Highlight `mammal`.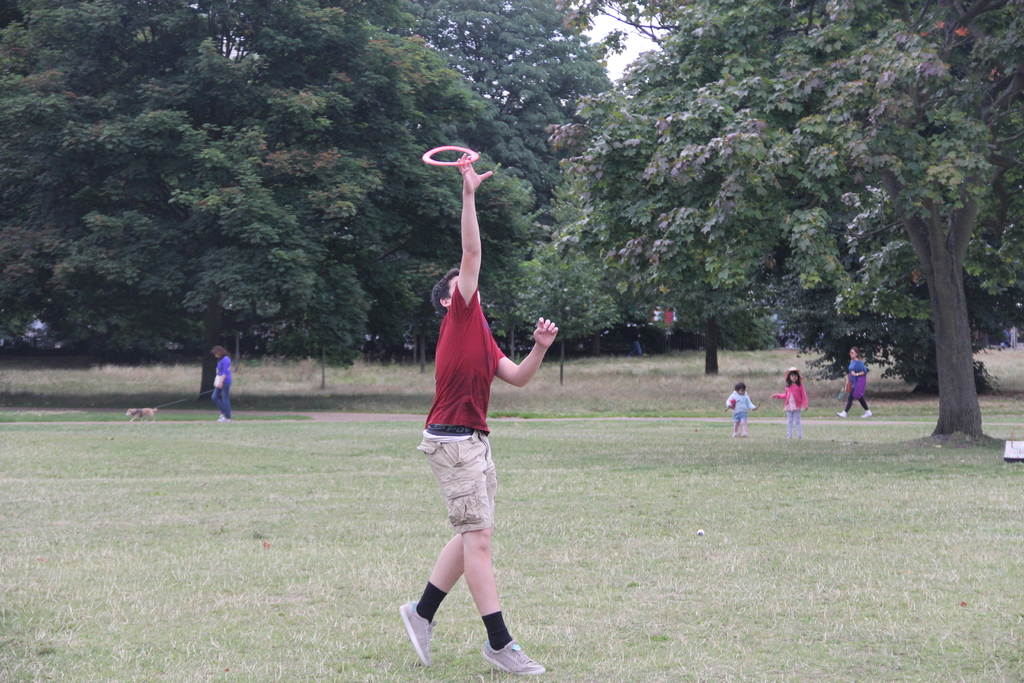
Highlighted region: Rect(394, 154, 557, 677).
